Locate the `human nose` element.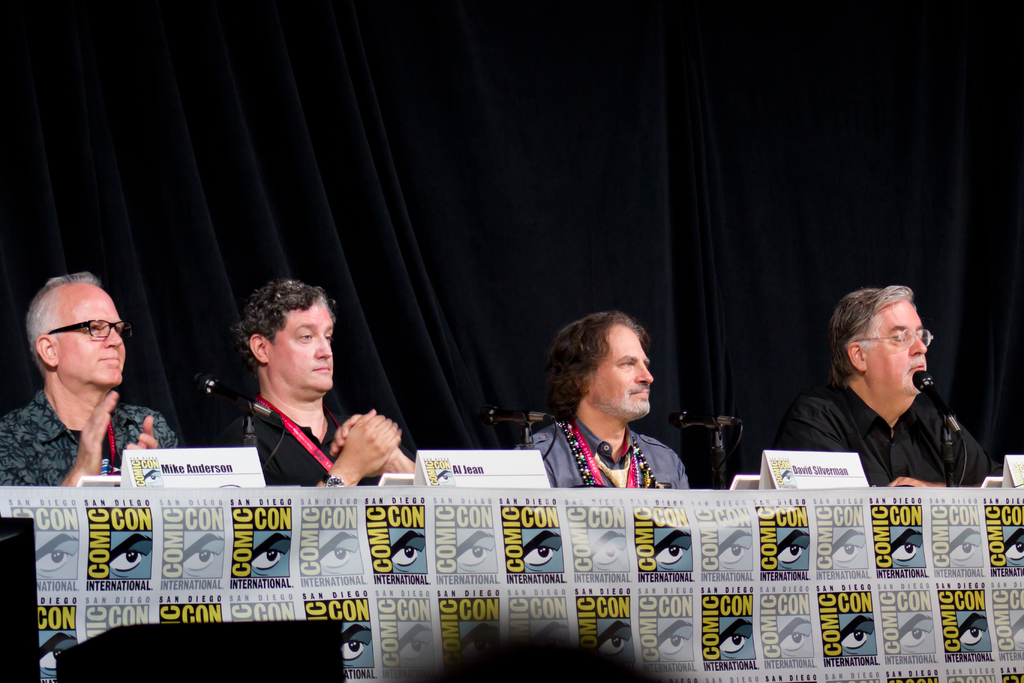
Element bbox: x1=639, y1=358, x2=656, y2=383.
